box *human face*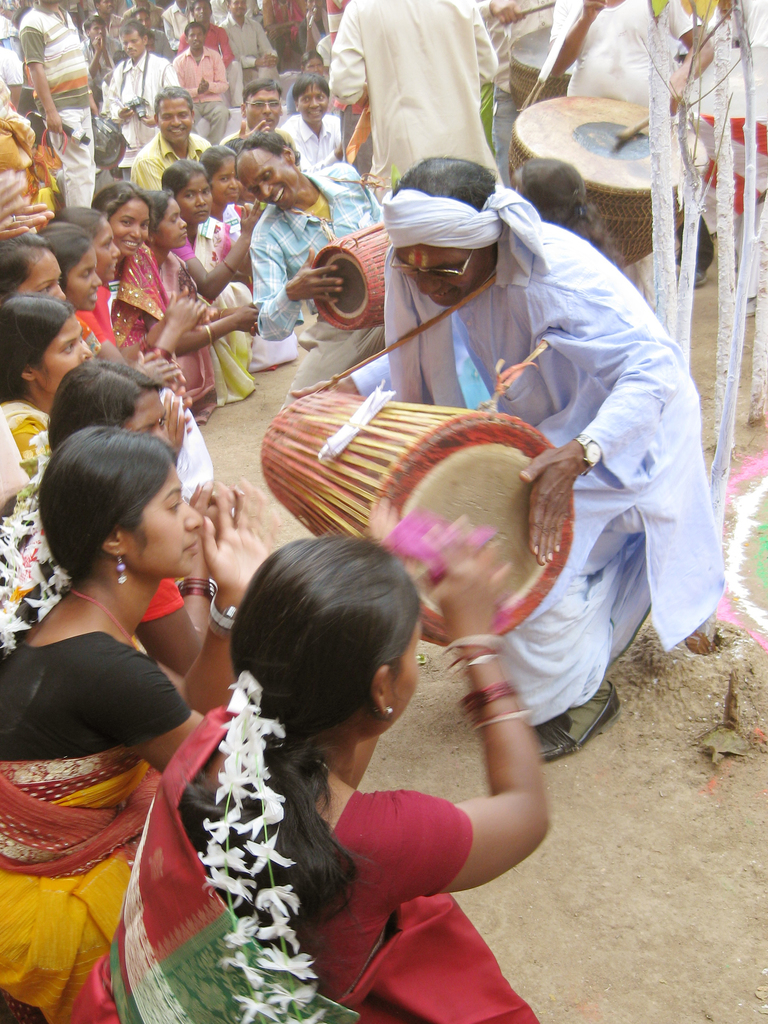
x1=372, y1=612, x2=422, y2=733
